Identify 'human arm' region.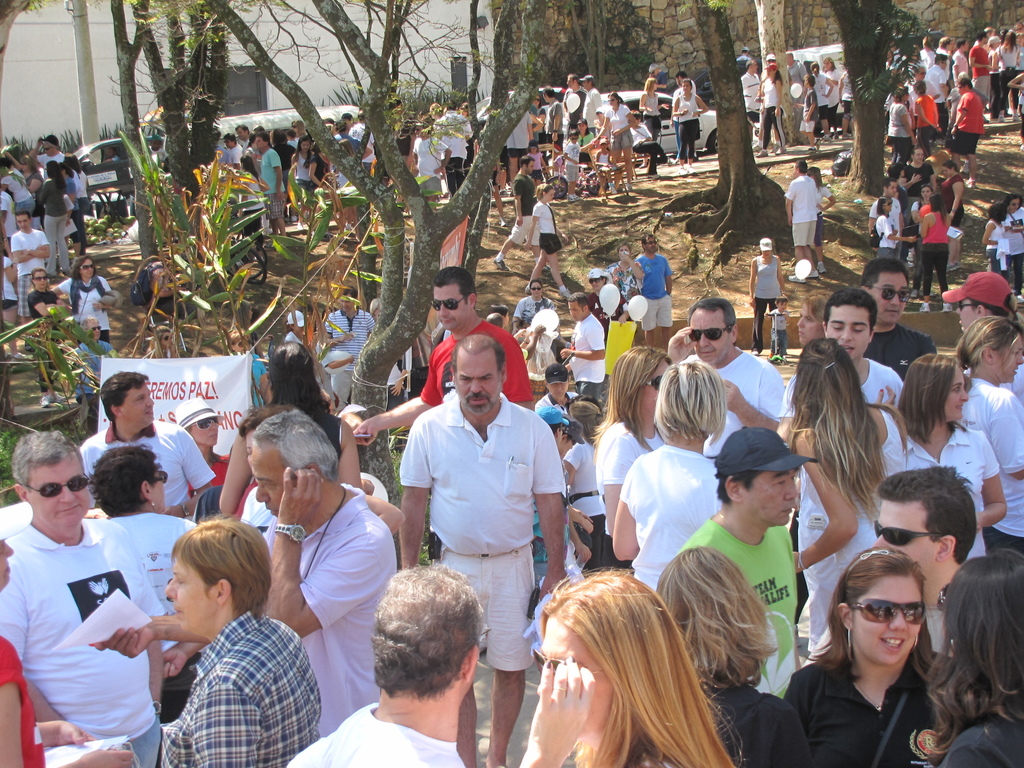
Region: (876, 378, 897, 408).
